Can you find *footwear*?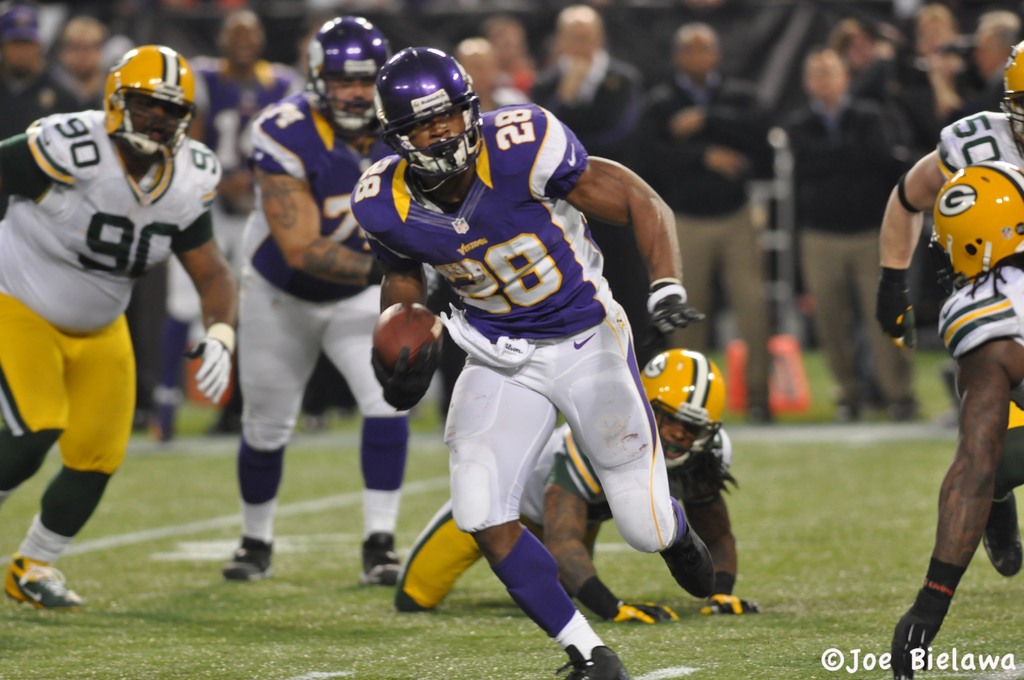
Yes, bounding box: detection(4, 544, 68, 620).
